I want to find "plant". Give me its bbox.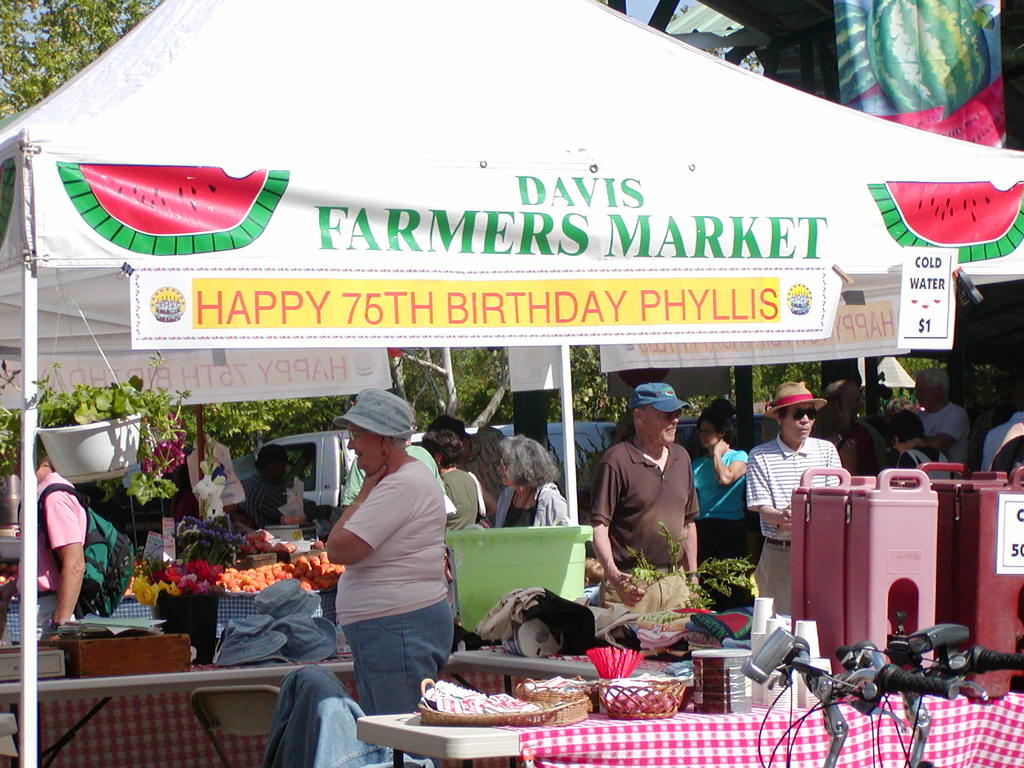
box(0, 351, 195, 504).
